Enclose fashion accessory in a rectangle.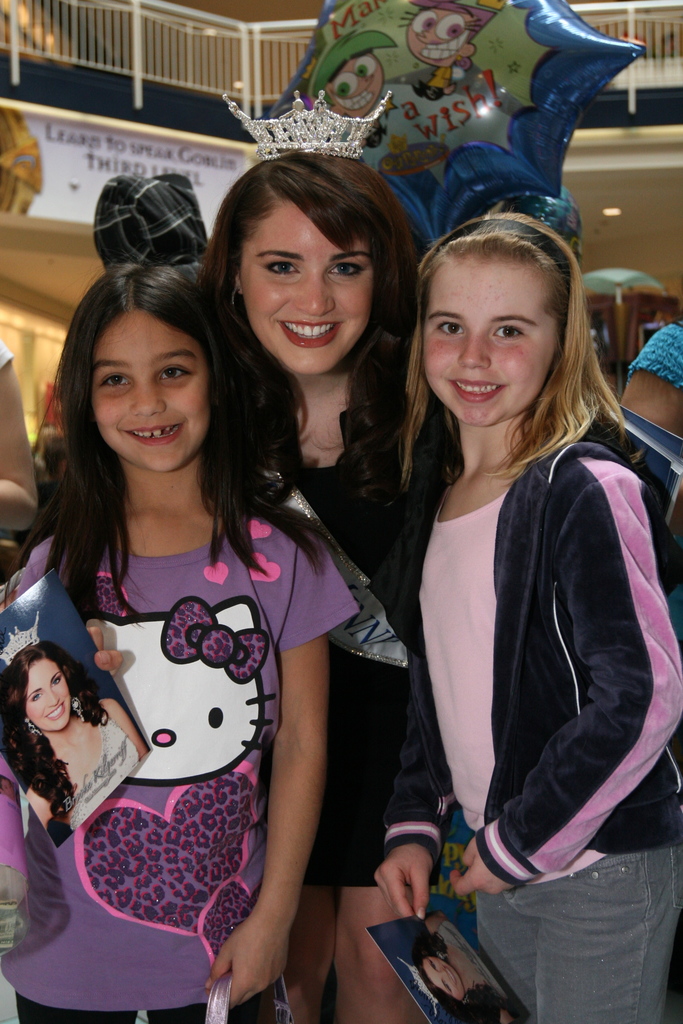
x1=389, y1=954, x2=441, y2=1021.
